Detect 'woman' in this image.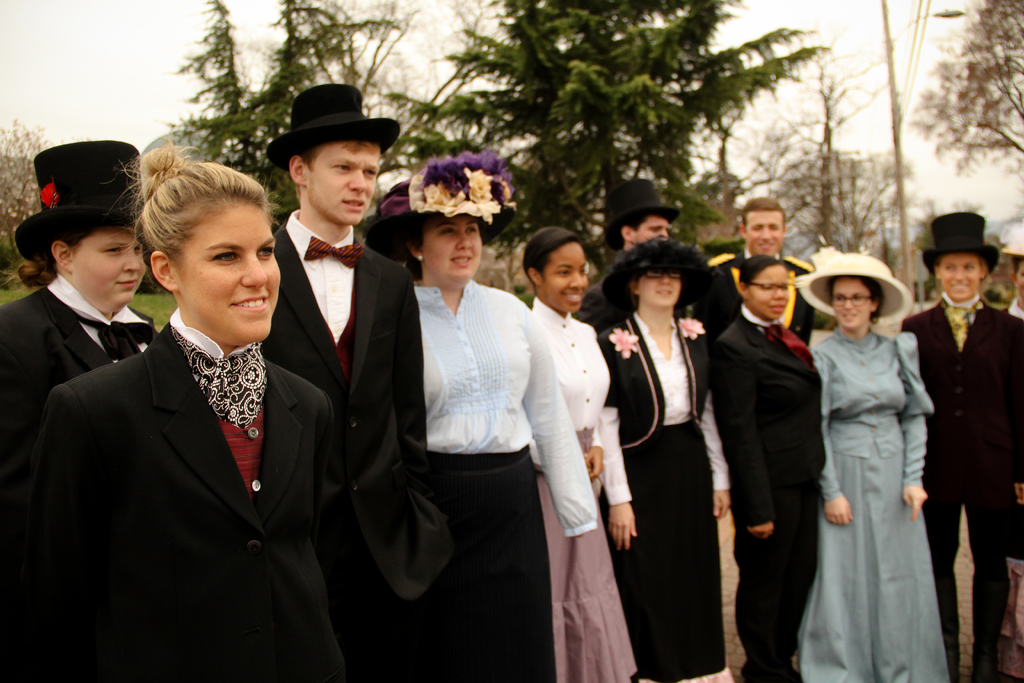
Detection: x1=0 y1=129 x2=351 y2=682.
